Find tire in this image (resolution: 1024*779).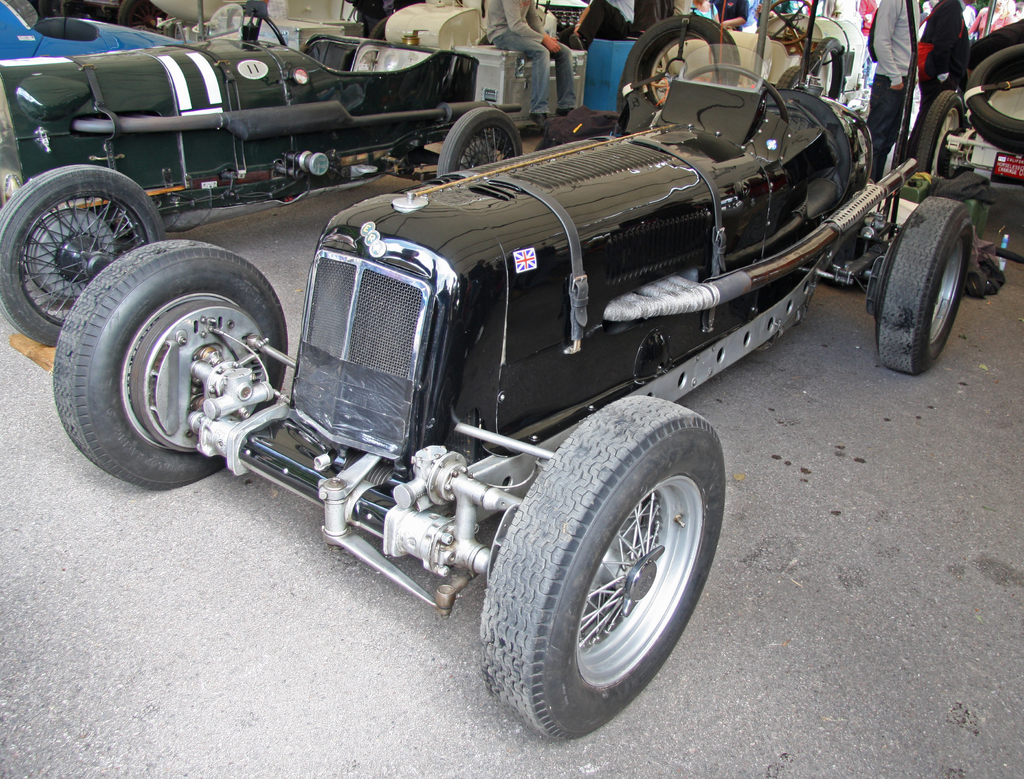
select_region(0, 160, 168, 351).
